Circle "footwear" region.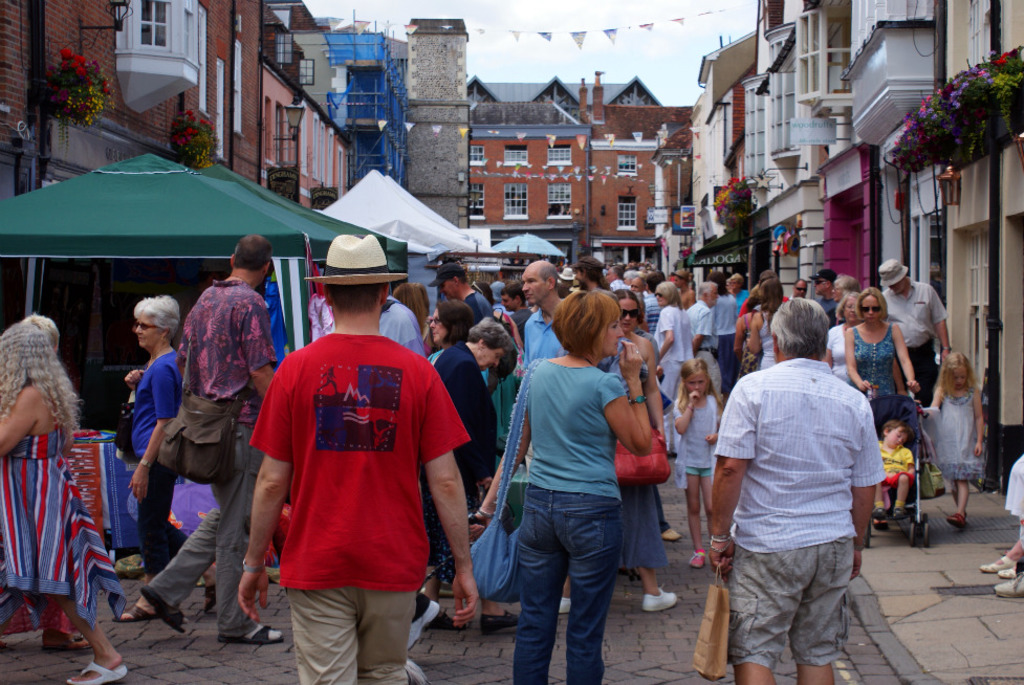
Region: (x1=422, y1=614, x2=462, y2=629).
